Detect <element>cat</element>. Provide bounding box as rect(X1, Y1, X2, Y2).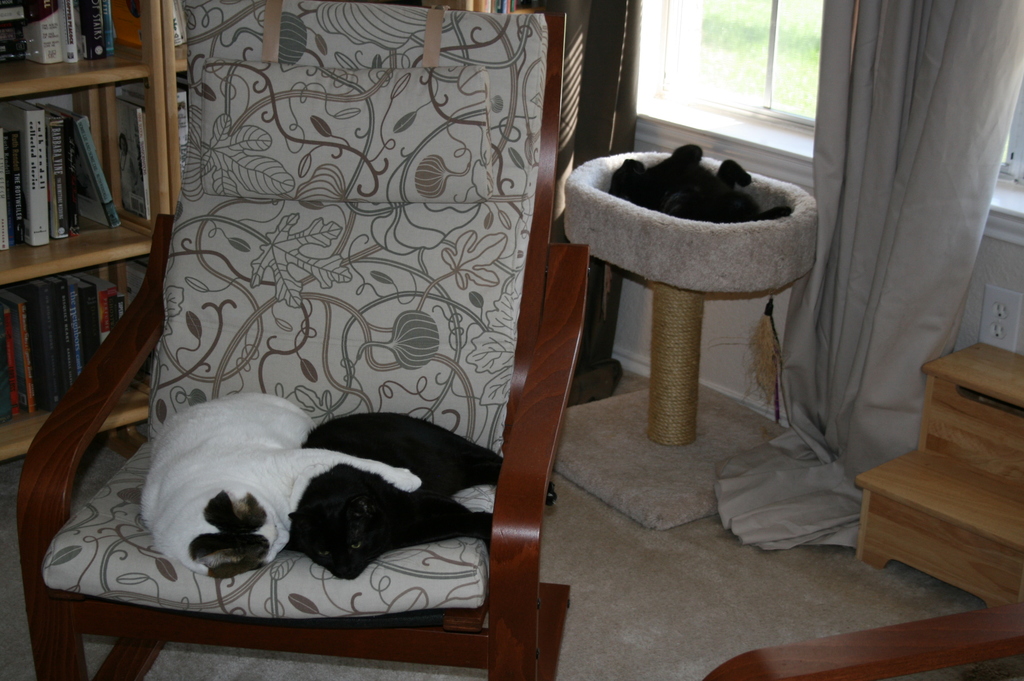
rect(298, 405, 556, 581).
